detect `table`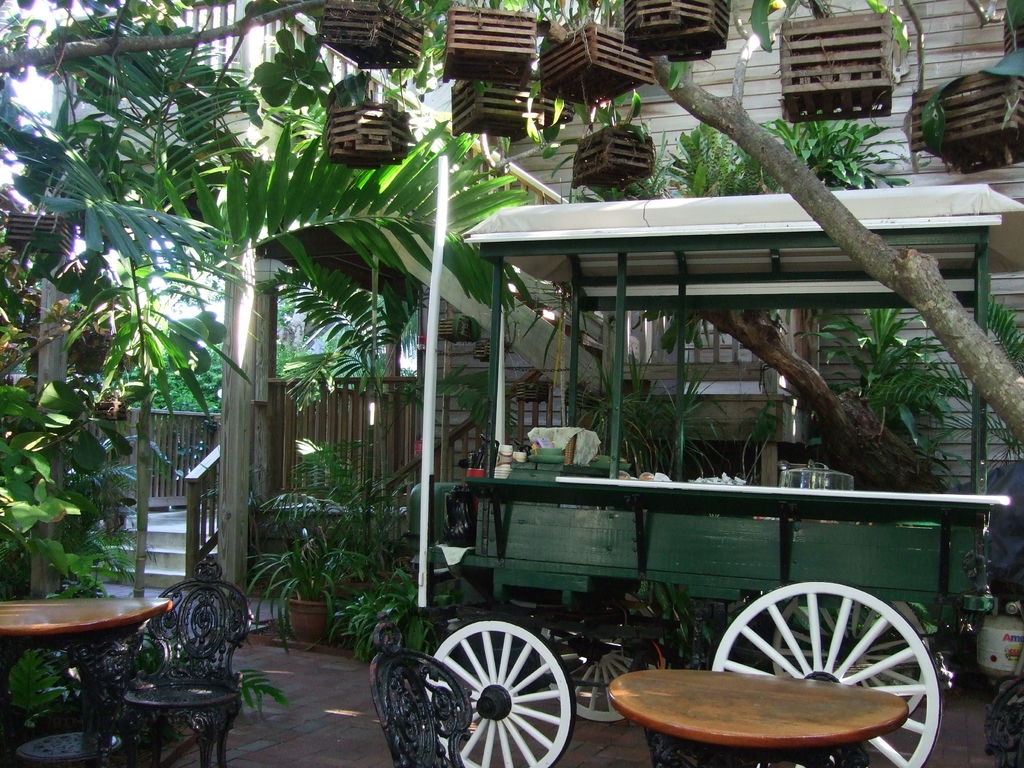
609:673:912:767
